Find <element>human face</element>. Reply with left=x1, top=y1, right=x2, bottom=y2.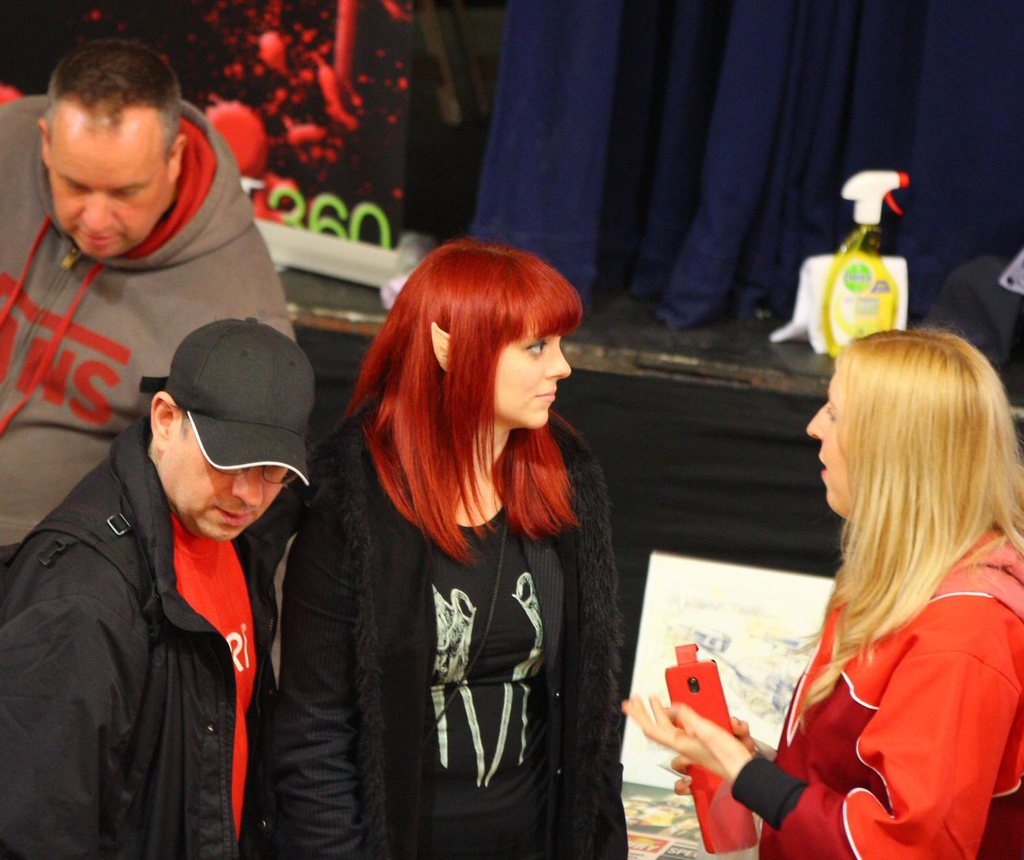
left=49, top=91, right=169, bottom=260.
